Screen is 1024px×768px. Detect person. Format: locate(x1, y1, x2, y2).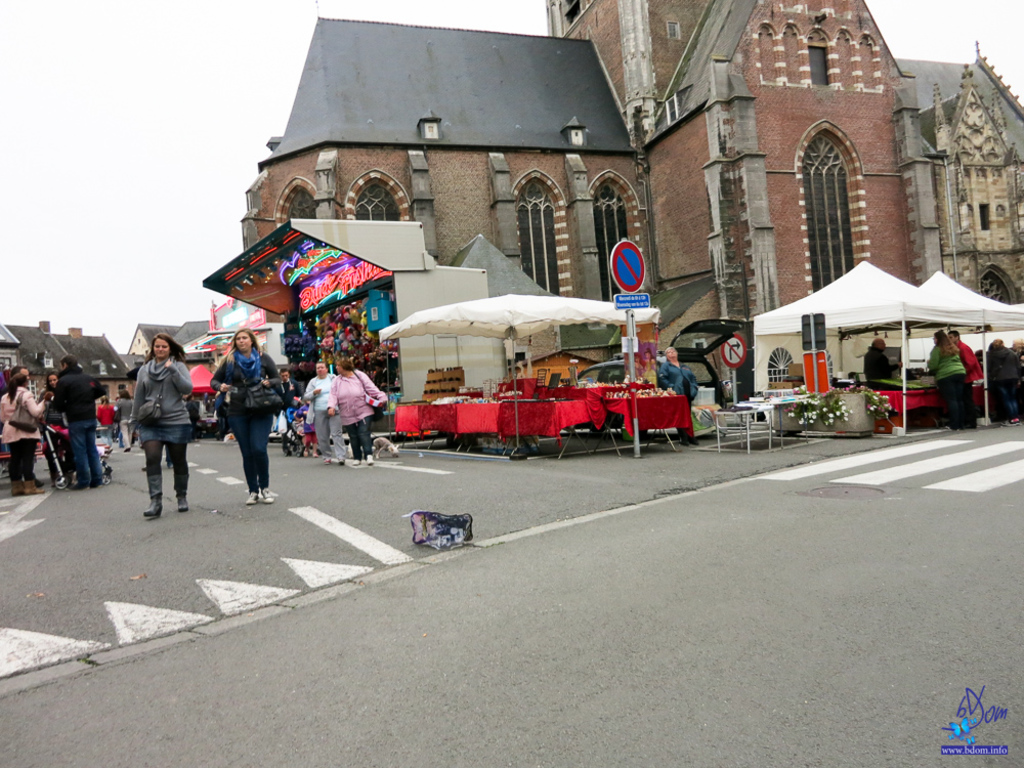
locate(285, 375, 306, 406).
